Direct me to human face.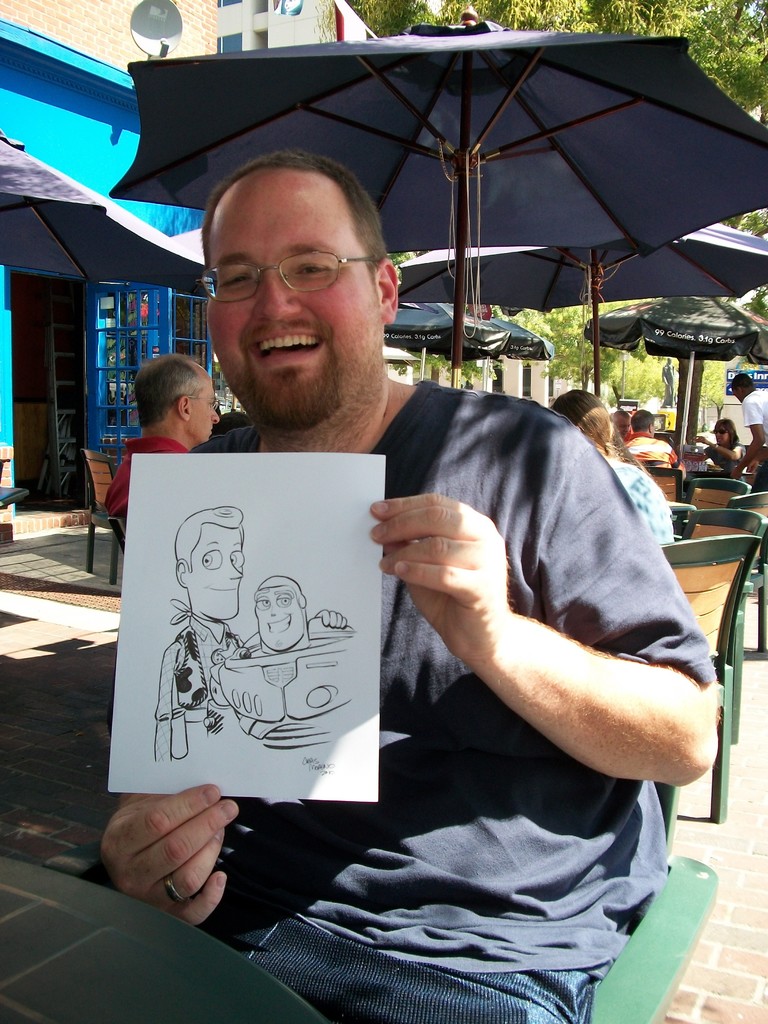
Direction: <region>730, 390, 744, 400</region>.
